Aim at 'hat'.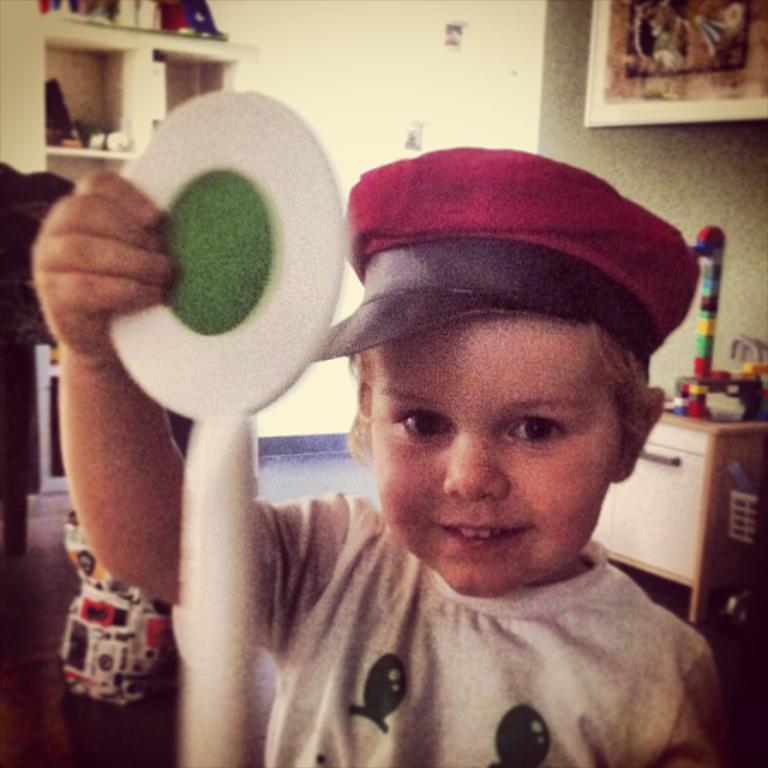
Aimed at <box>311,143,704,365</box>.
